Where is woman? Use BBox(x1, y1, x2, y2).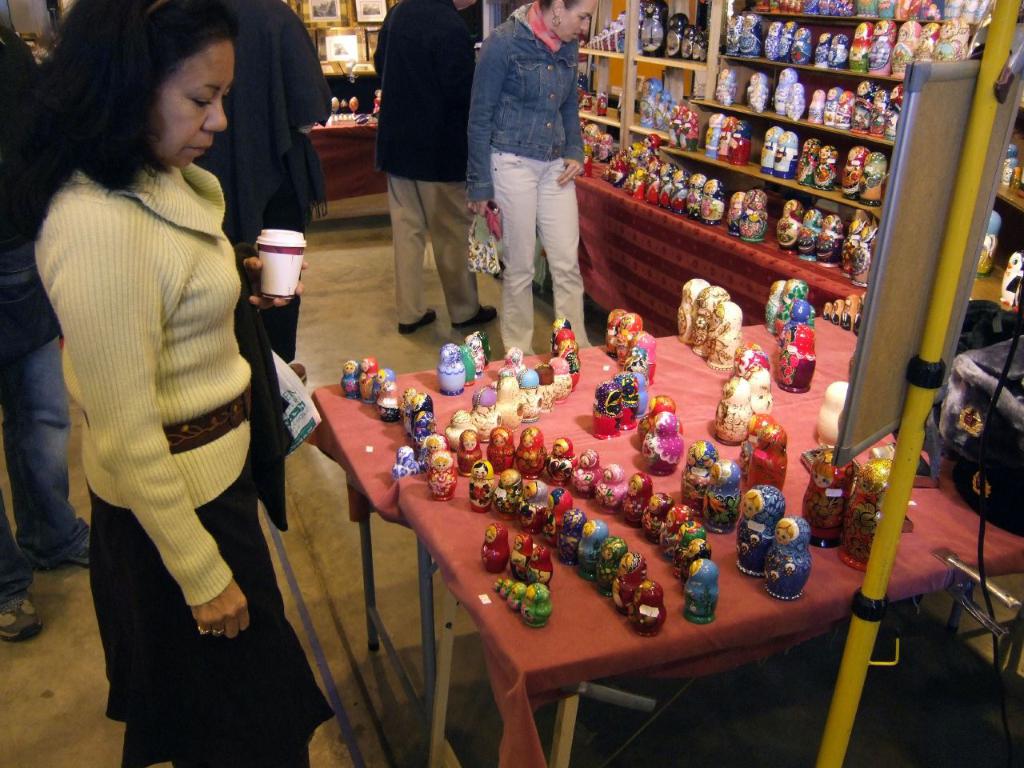
BBox(842, 144, 872, 200).
